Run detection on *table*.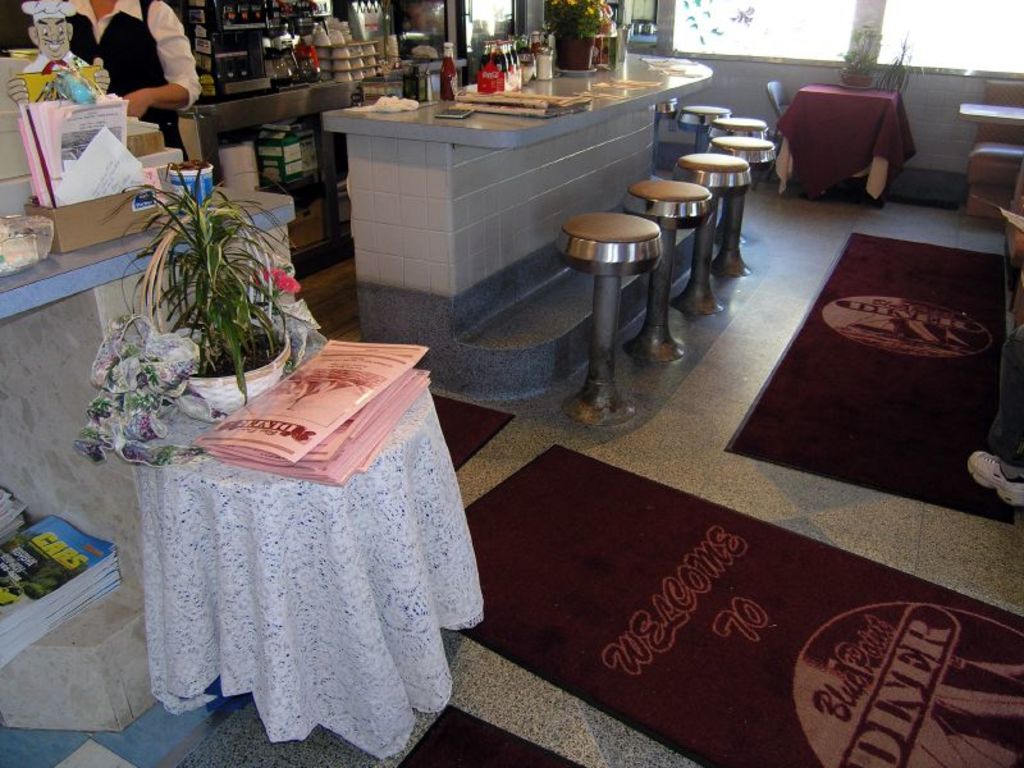
Result: detection(92, 303, 485, 767).
